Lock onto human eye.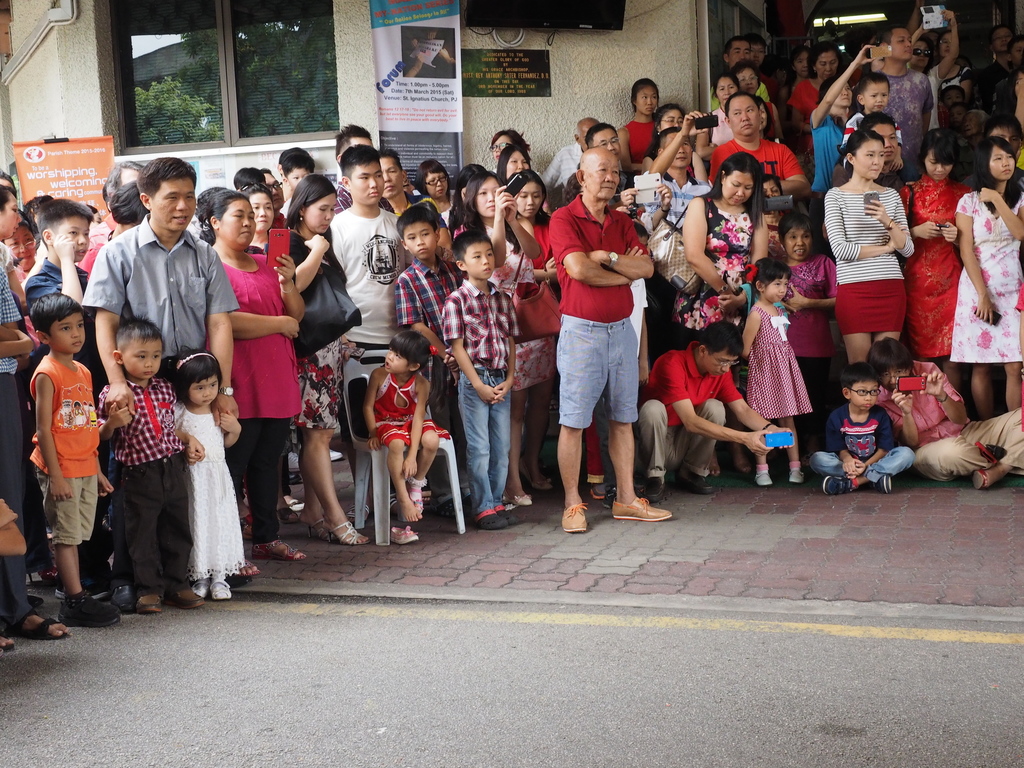
Locked: select_region(794, 60, 803, 65).
